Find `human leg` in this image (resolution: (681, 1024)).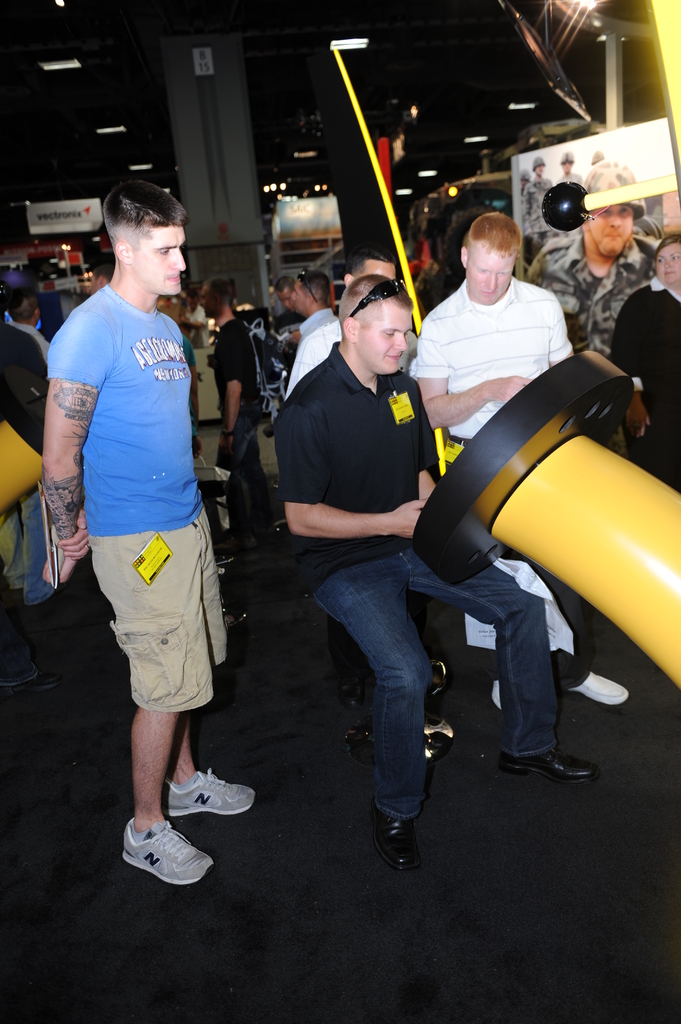
(left=218, top=410, right=276, bottom=550).
